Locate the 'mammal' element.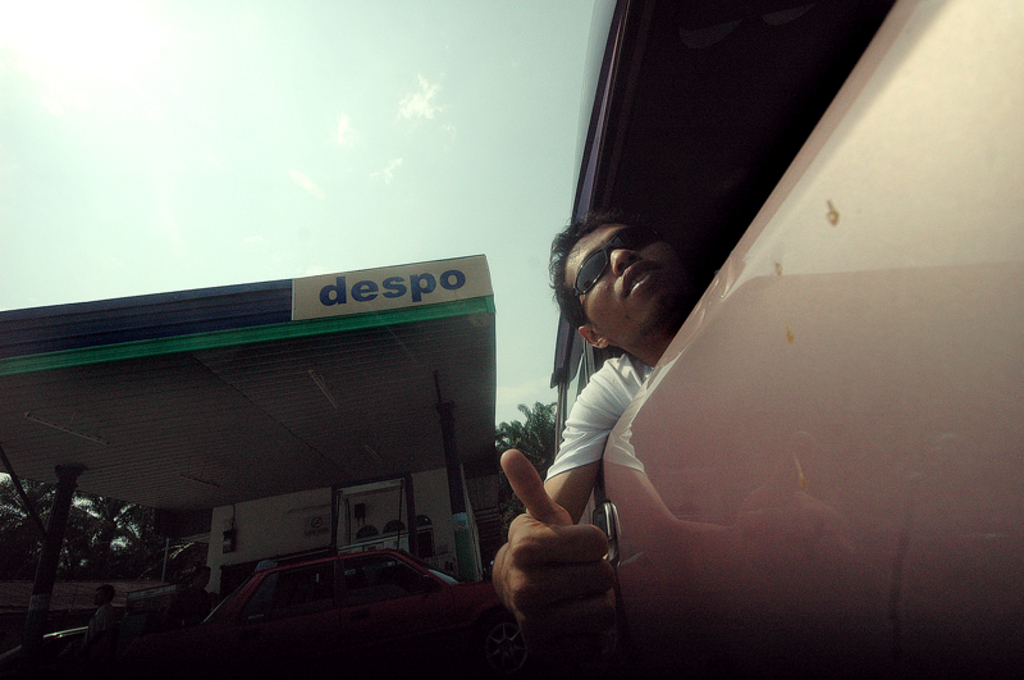
Element bbox: 177, 563, 220, 629.
